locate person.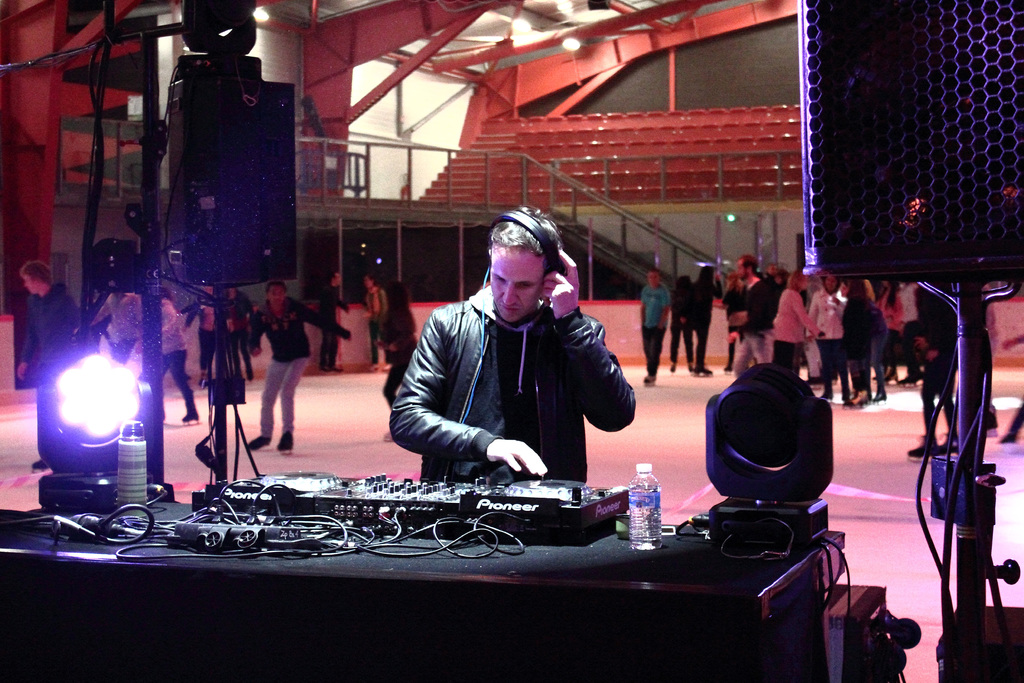
Bounding box: 728, 258, 780, 375.
